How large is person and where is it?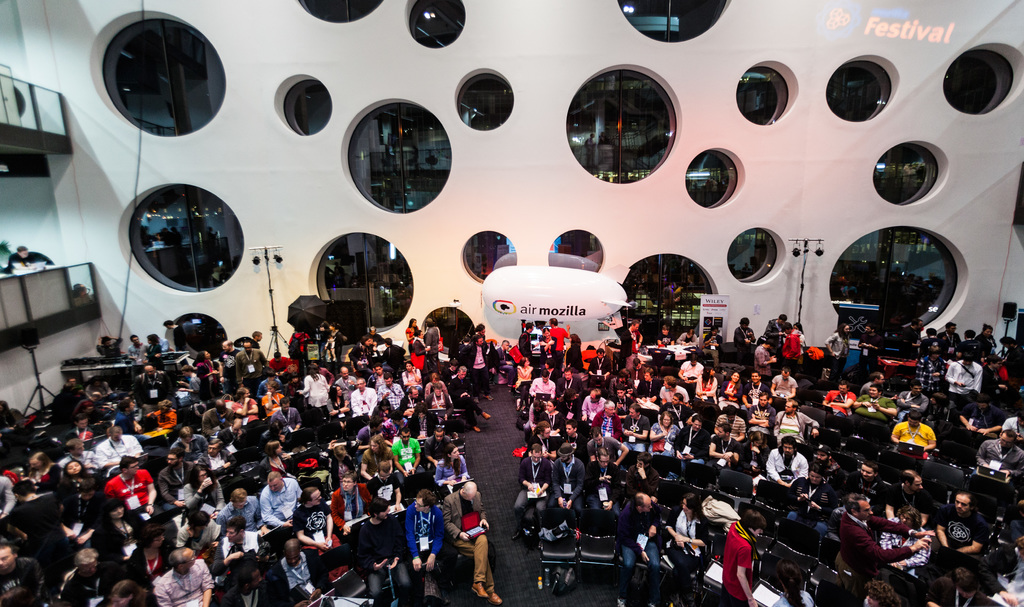
Bounding box: box(253, 330, 260, 349).
